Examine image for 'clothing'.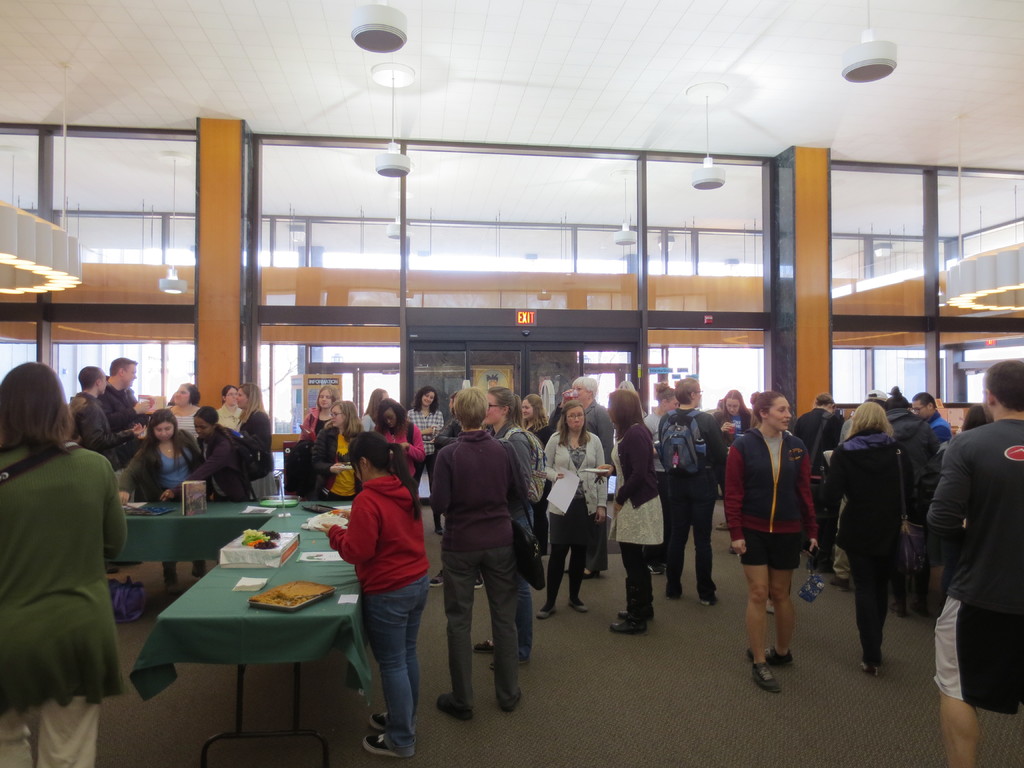
Examination result: [543, 434, 608, 604].
